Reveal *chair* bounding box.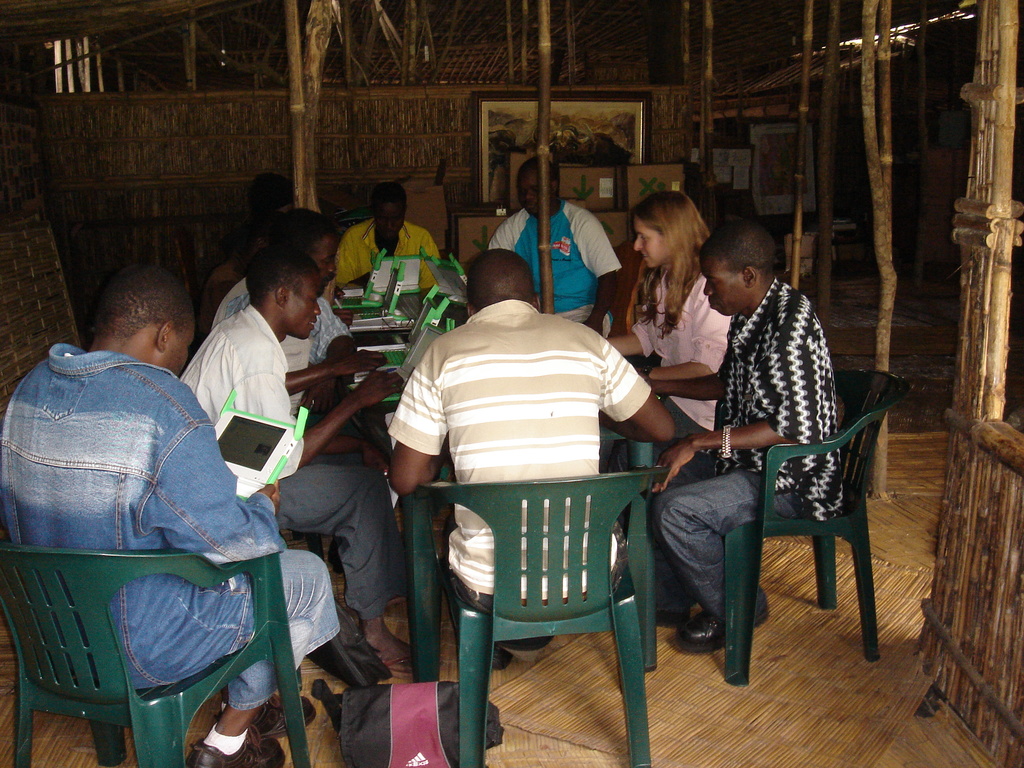
Revealed: x1=669, y1=365, x2=929, y2=695.
